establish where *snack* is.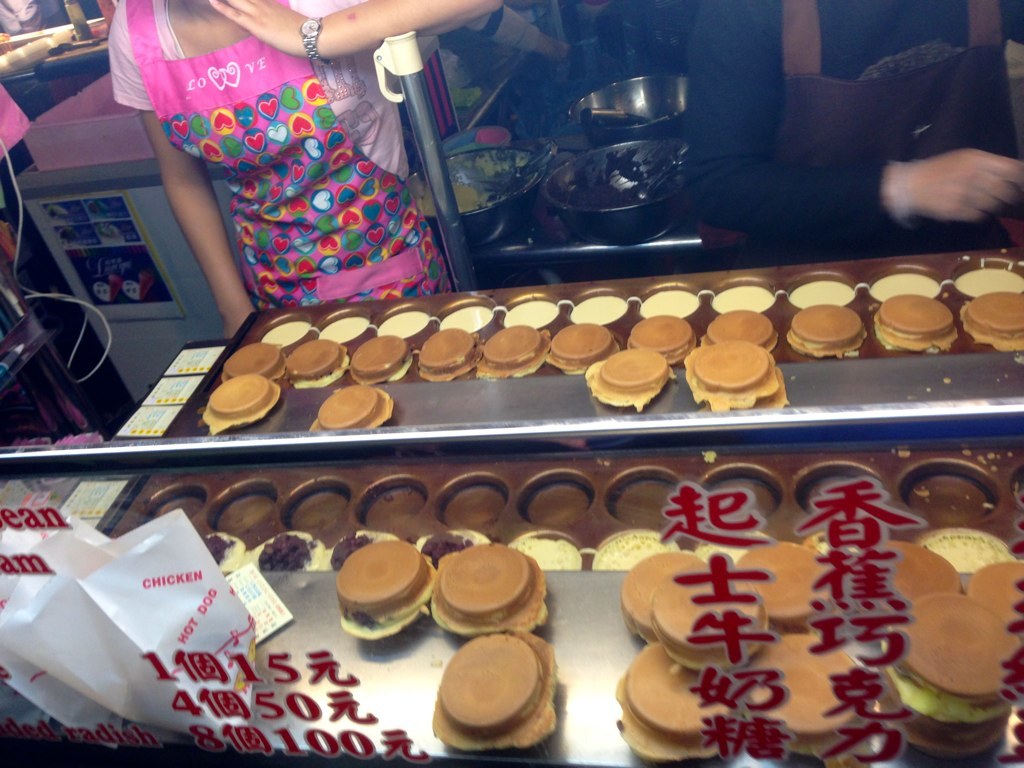
Established at bbox(553, 321, 622, 375).
